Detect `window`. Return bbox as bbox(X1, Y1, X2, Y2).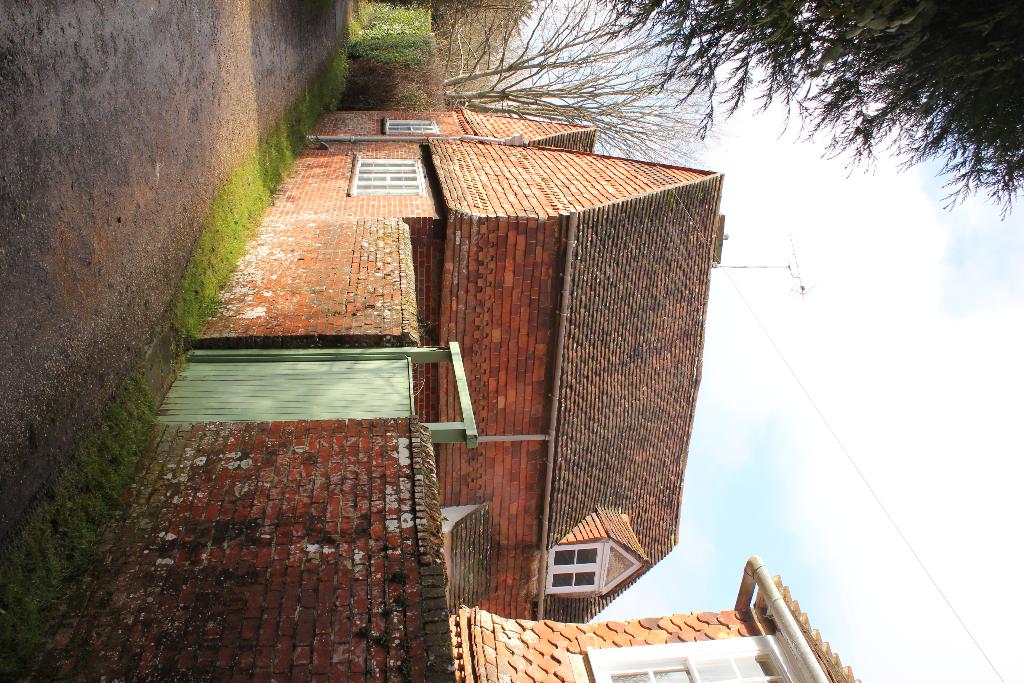
bbox(388, 117, 437, 135).
